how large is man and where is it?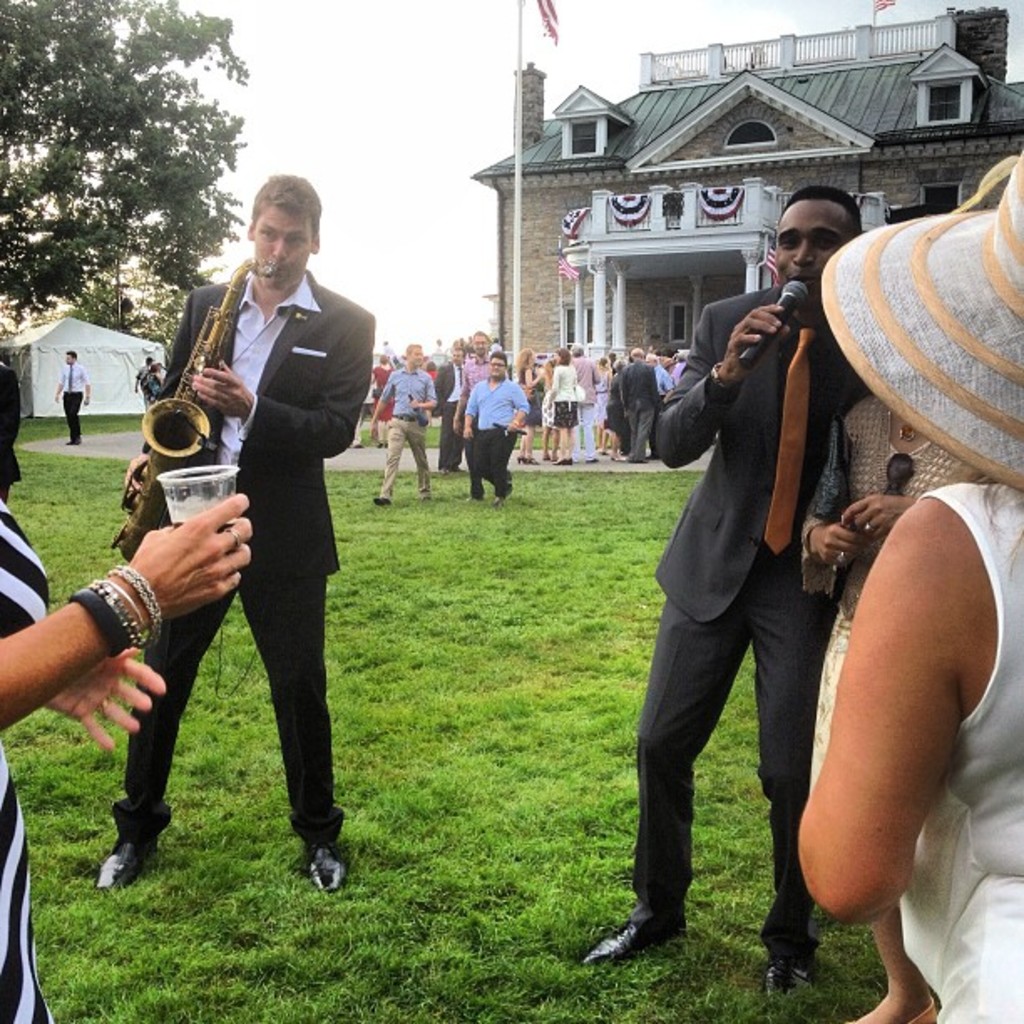
Bounding box: pyautogui.locateOnScreen(92, 167, 376, 895).
